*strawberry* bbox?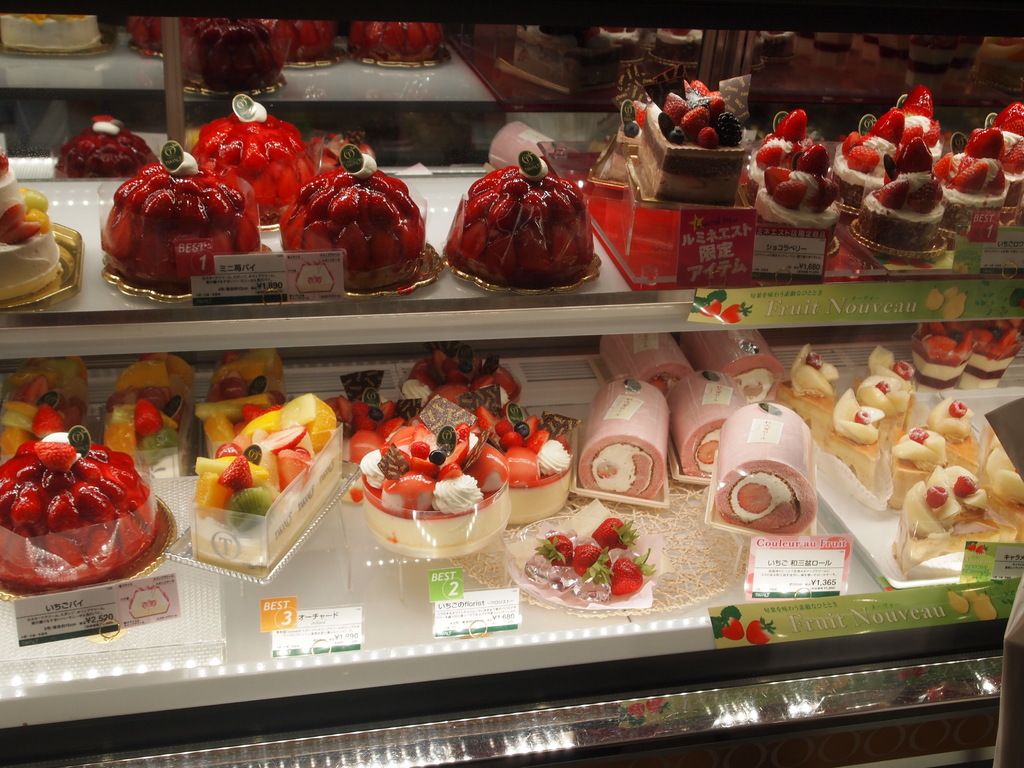
<box>619,701,646,721</box>
